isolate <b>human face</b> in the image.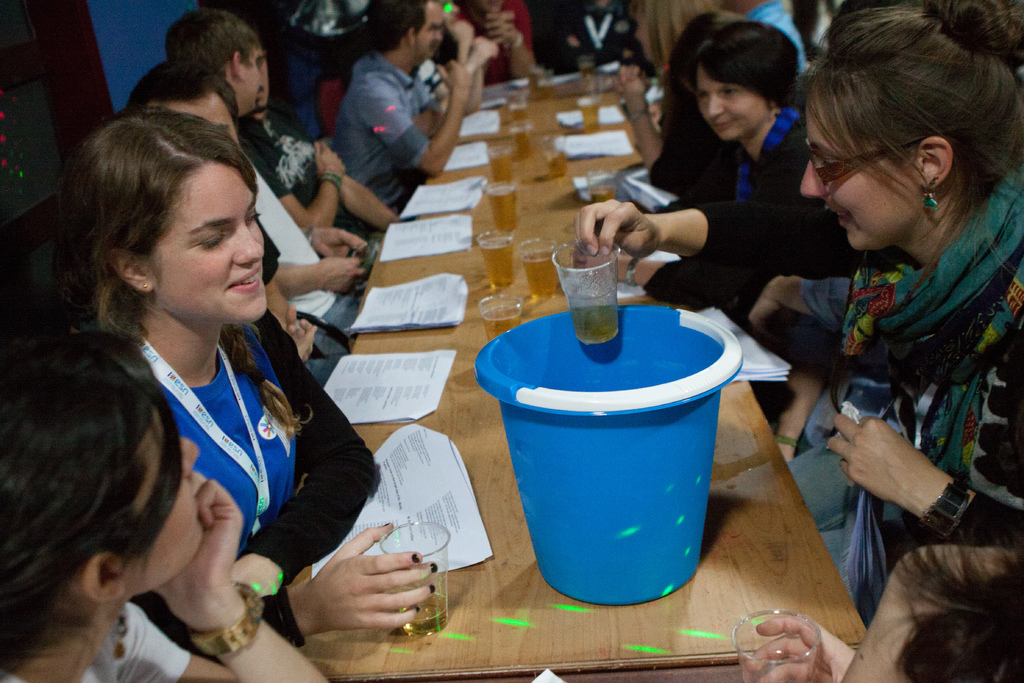
Isolated region: bbox=(800, 92, 925, 254).
